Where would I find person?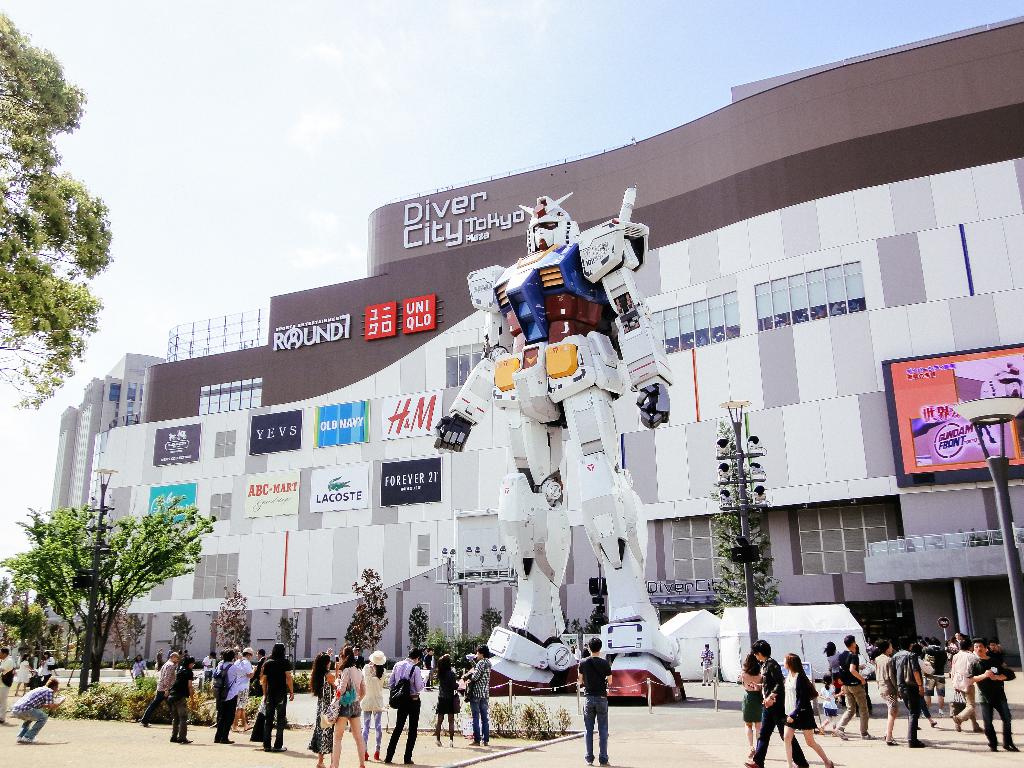
At left=739, top=657, right=769, bottom=748.
